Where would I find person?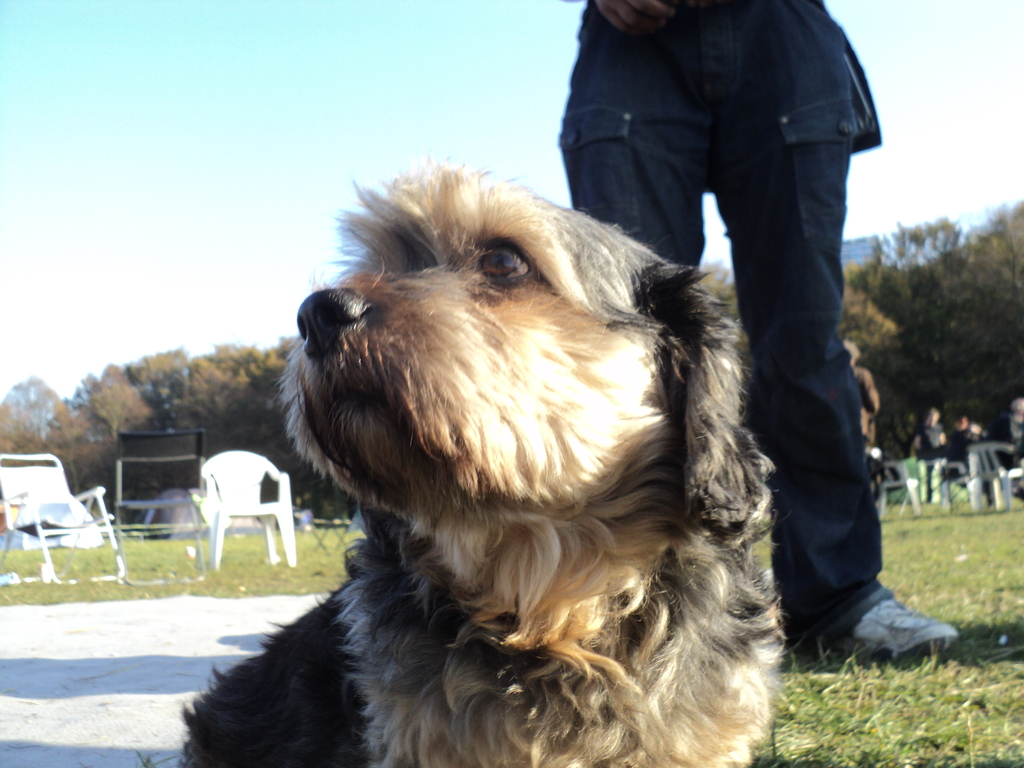
At locate(948, 415, 1007, 505).
